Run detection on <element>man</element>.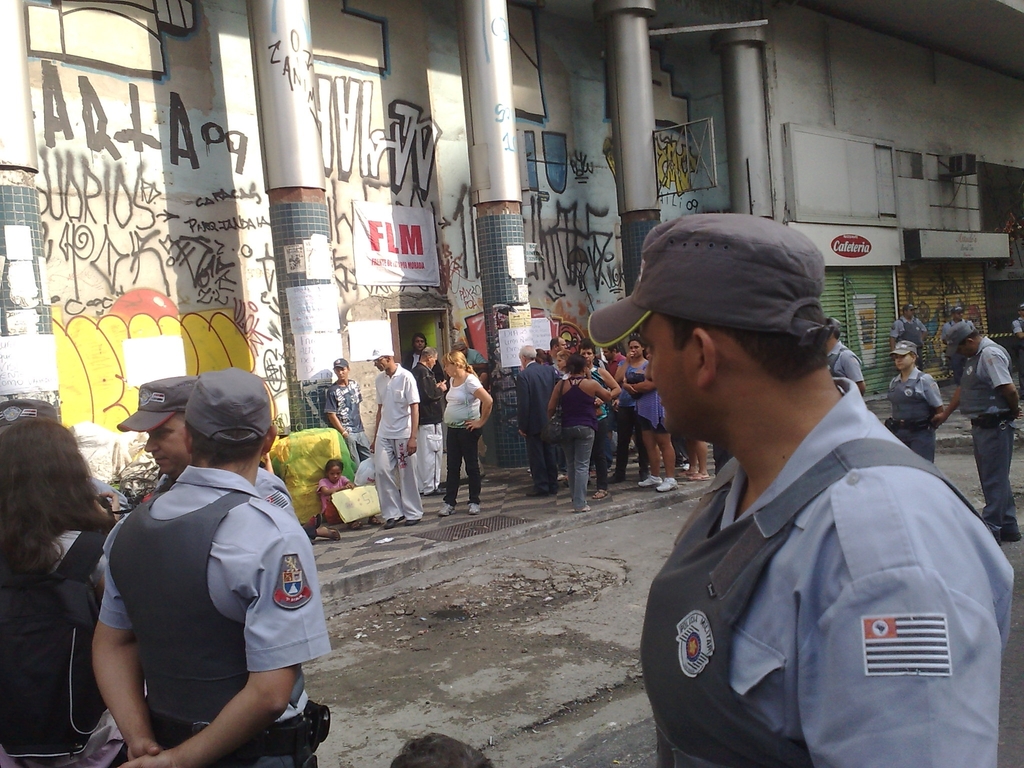
Result: pyautogui.locateOnScreen(548, 333, 562, 362).
